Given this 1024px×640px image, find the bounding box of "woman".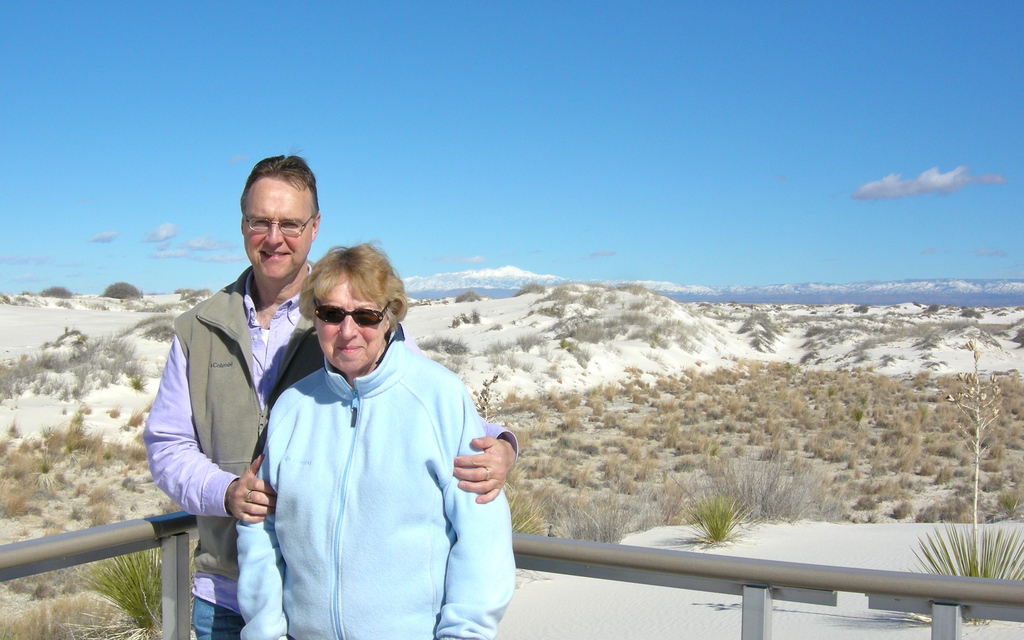
<region>241, 229, 495, 639</region>.
